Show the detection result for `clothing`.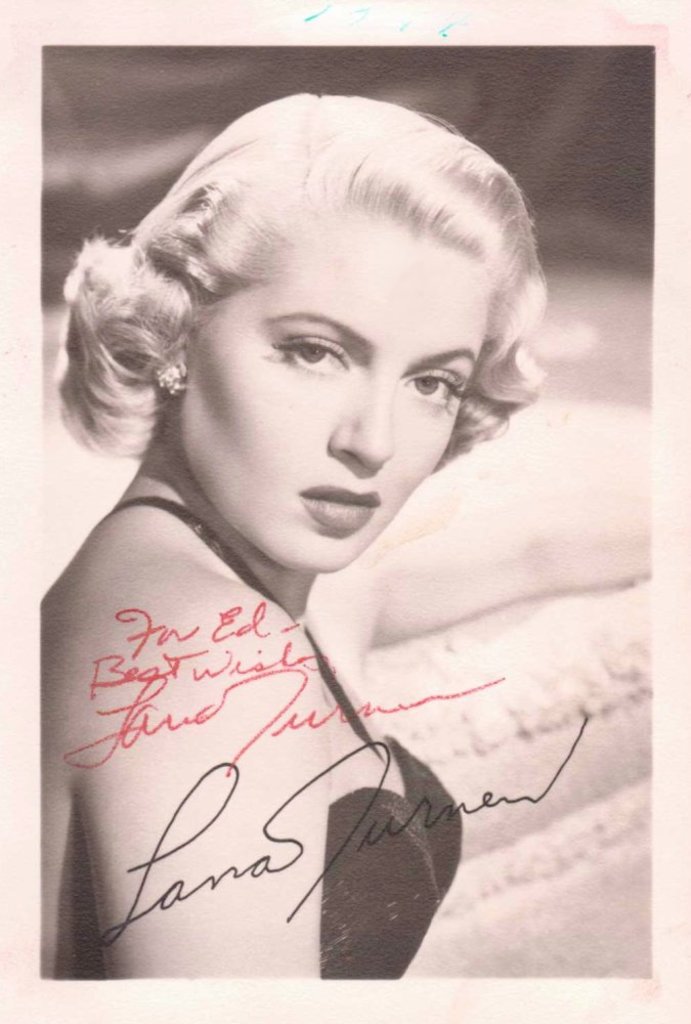
{"x1": 109, "y1": 488, "x2": 465, "y2": 975}.
